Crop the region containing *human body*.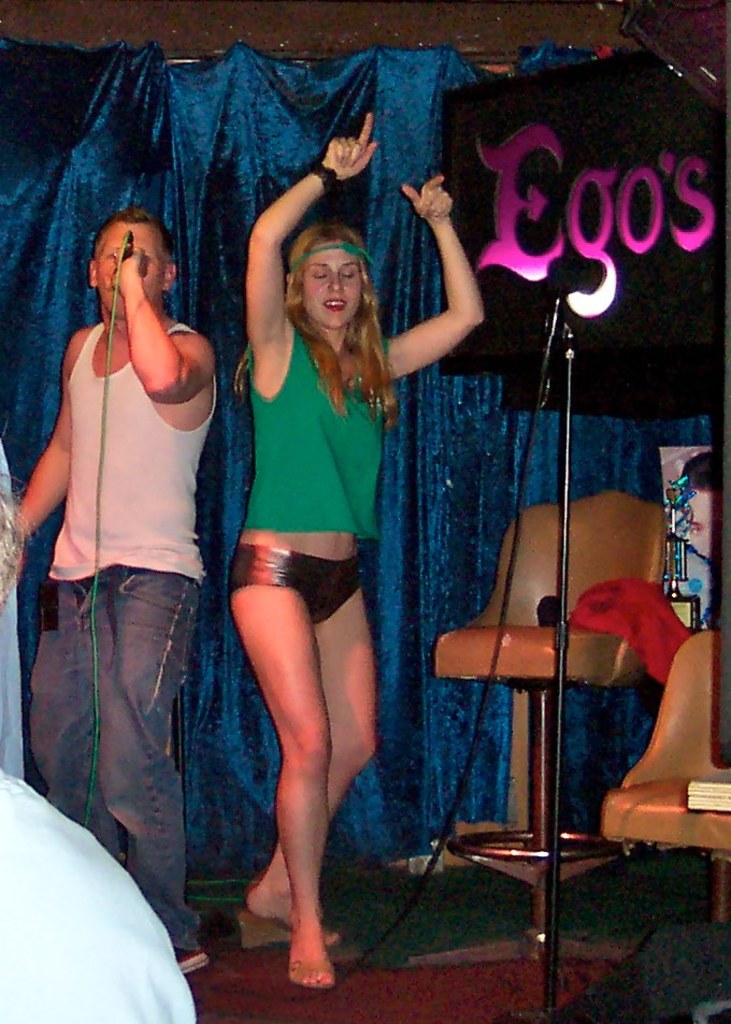
Crop region: [143,158,547,996].
